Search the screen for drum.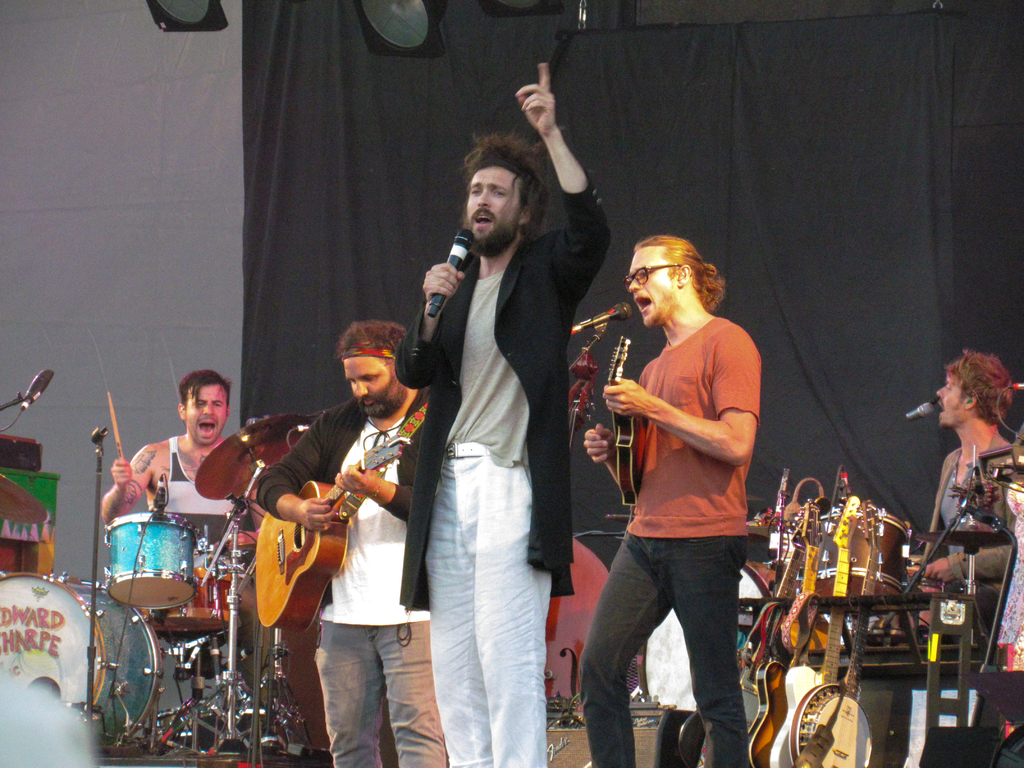
Found at 0 572 166 752.
